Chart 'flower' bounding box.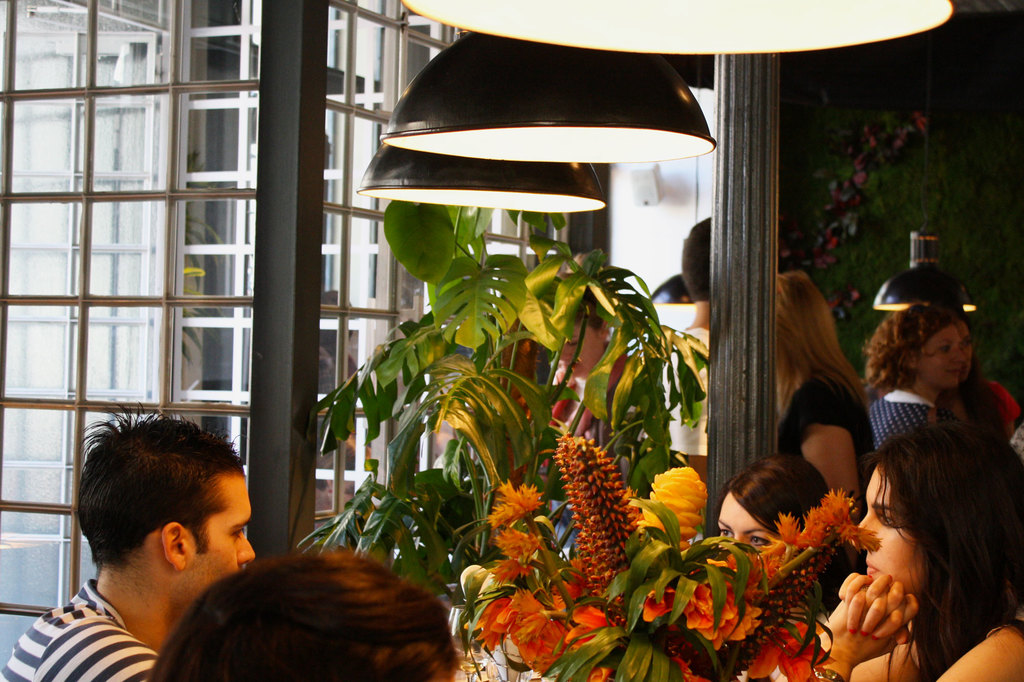
Charted: region(514, 610, 545, 647).
